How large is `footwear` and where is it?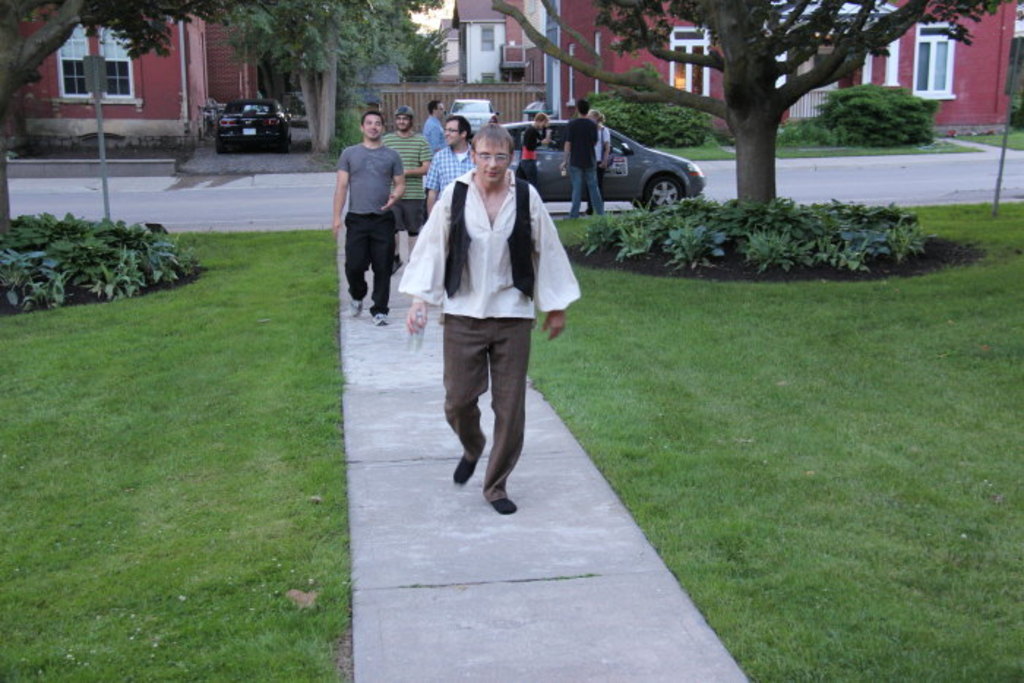
Bounding box: <box>348,298,369,326</box>.
